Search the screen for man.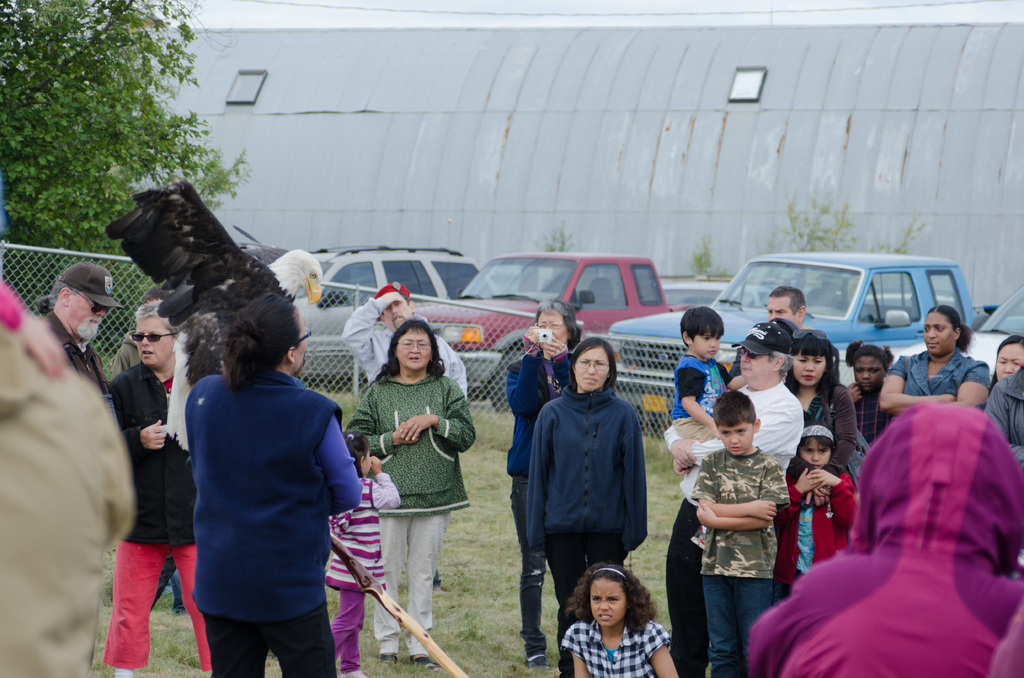
Found at x1=44 y1=260 x2=143 y2=531.
